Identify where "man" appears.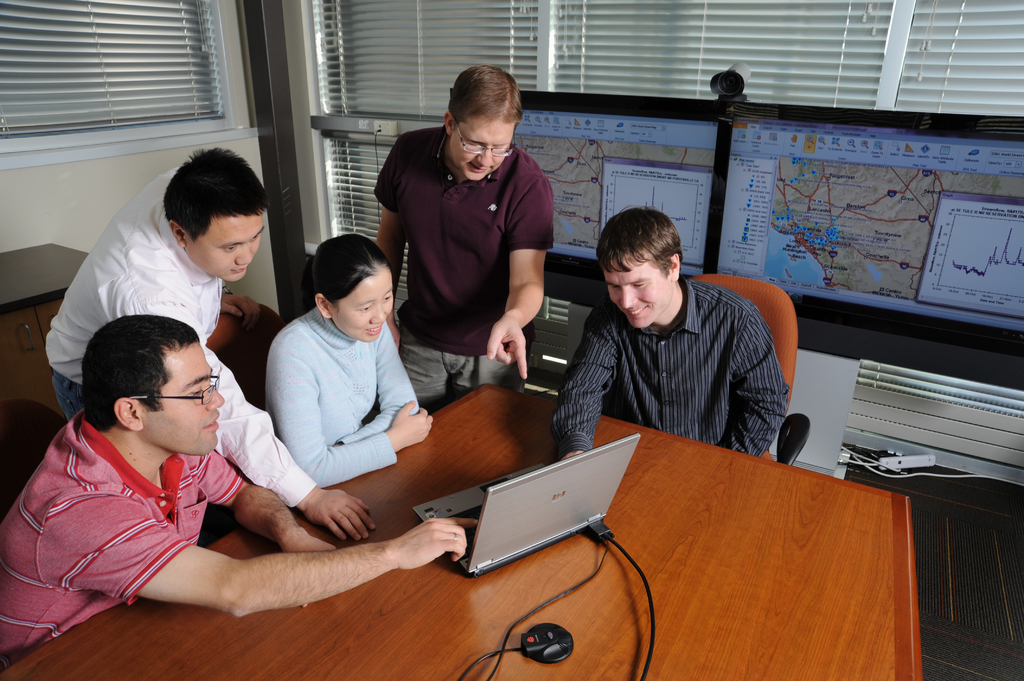
Appears at region(529, 215, 813, 461).
